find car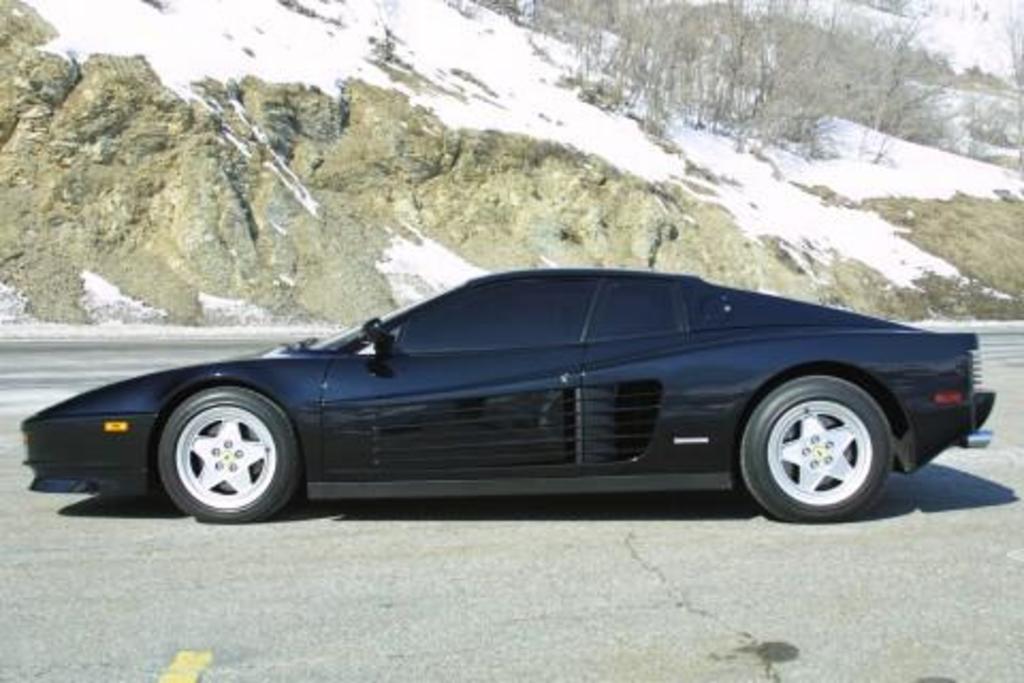
26, 269, 996, 521
